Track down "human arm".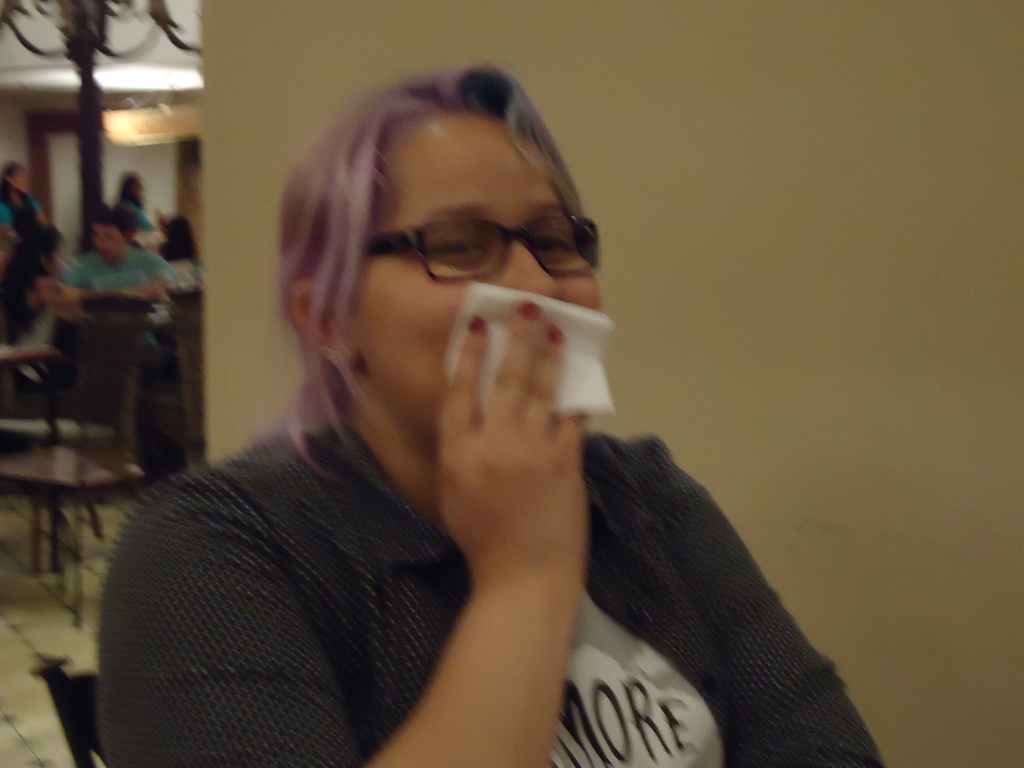
Tracked to BBox(637, 440, 884, 767).
